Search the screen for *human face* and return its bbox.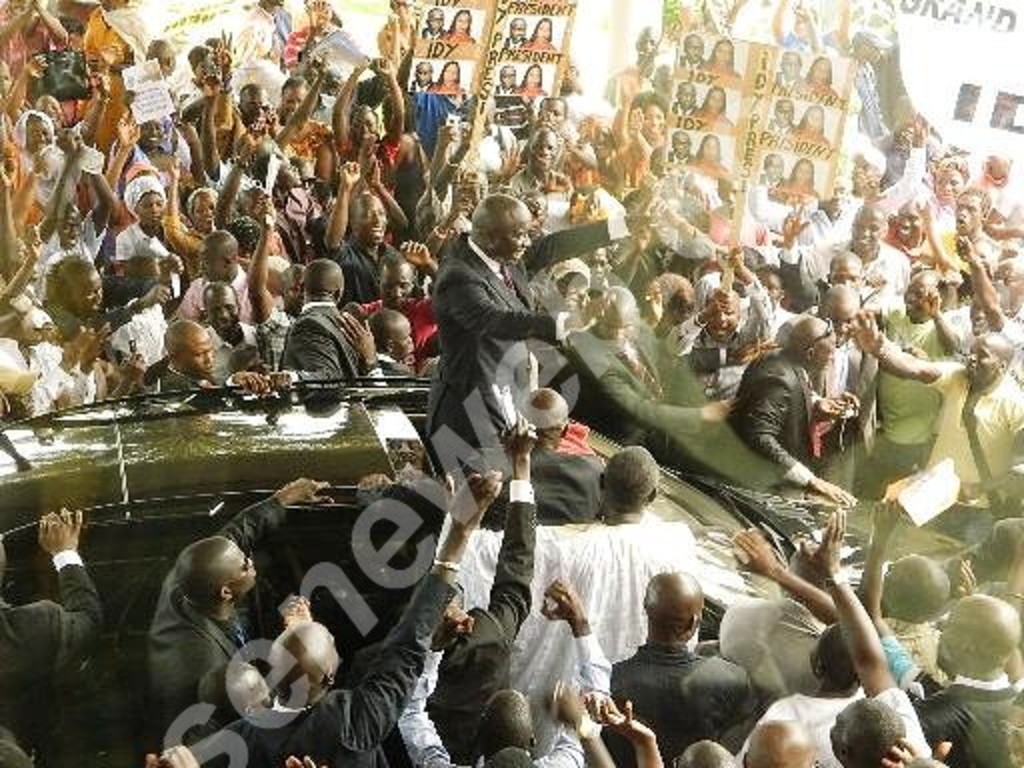
Found: select_region(994, 258, 1016, 314).
